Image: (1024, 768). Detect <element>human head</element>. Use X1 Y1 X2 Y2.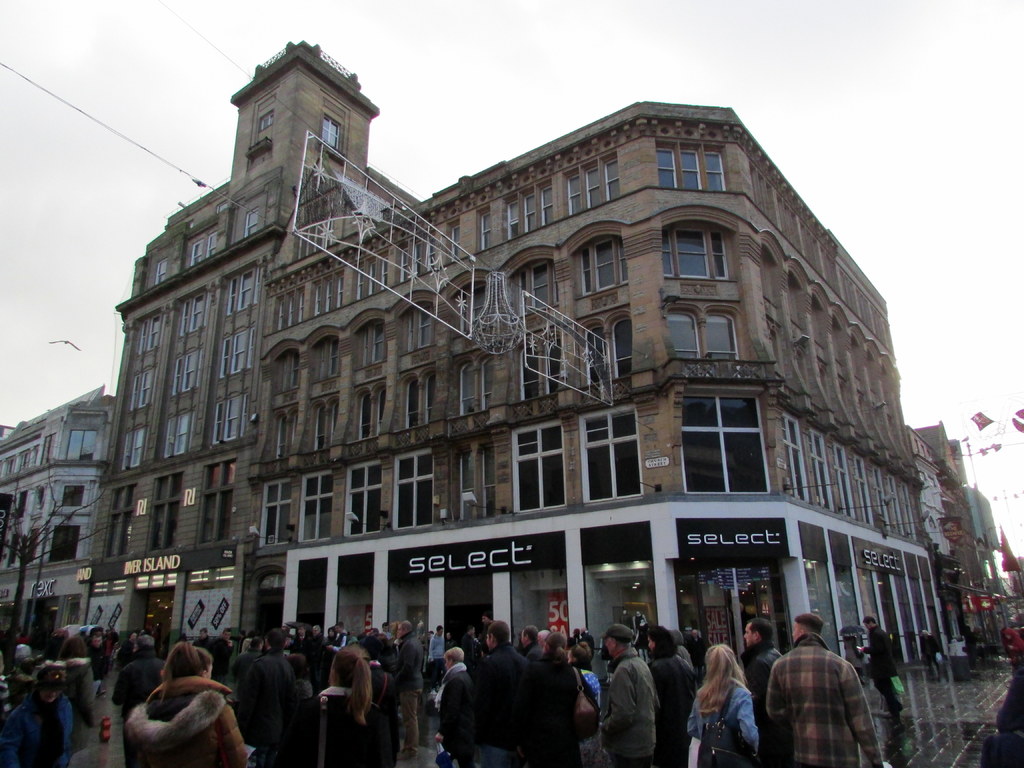
394 618 415 642.
